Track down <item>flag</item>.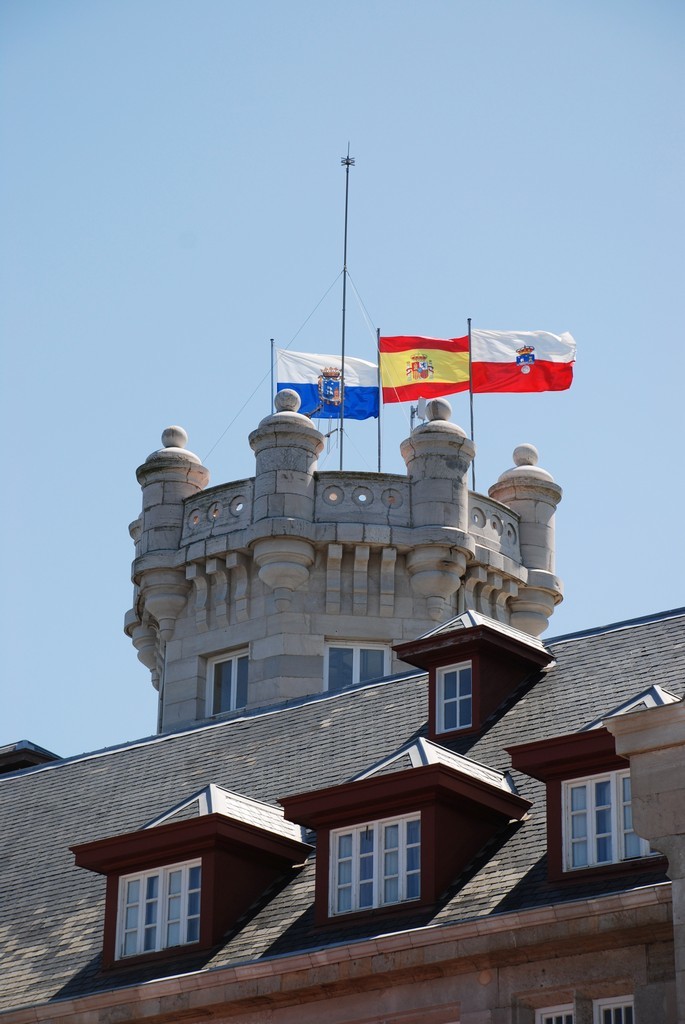
Tracked to 261 344 385 427.
